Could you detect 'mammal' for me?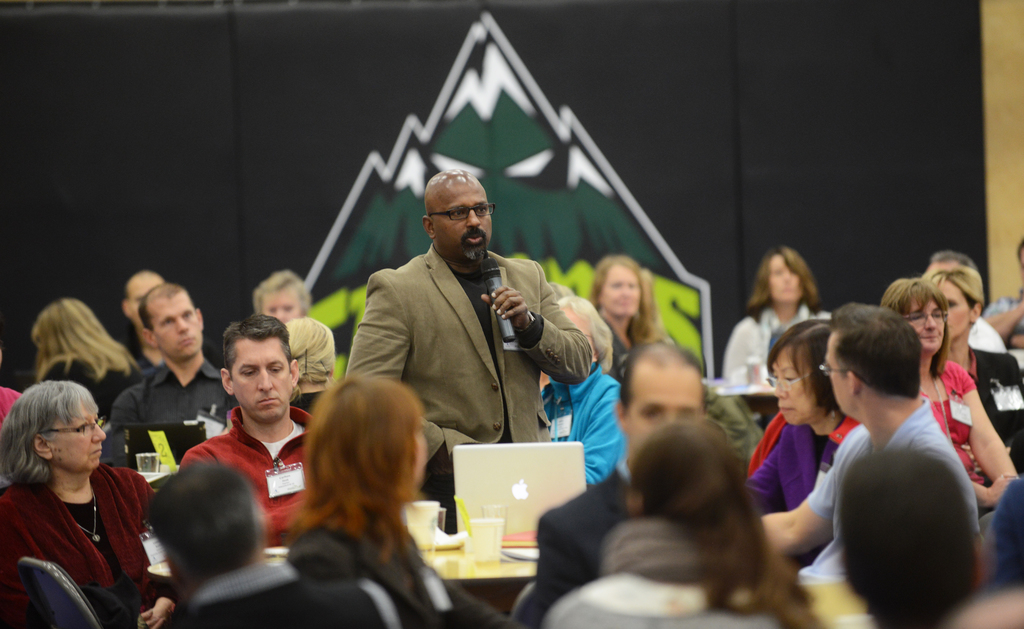
Detection result: (left=532, top=419, right=815, bottom=628).
